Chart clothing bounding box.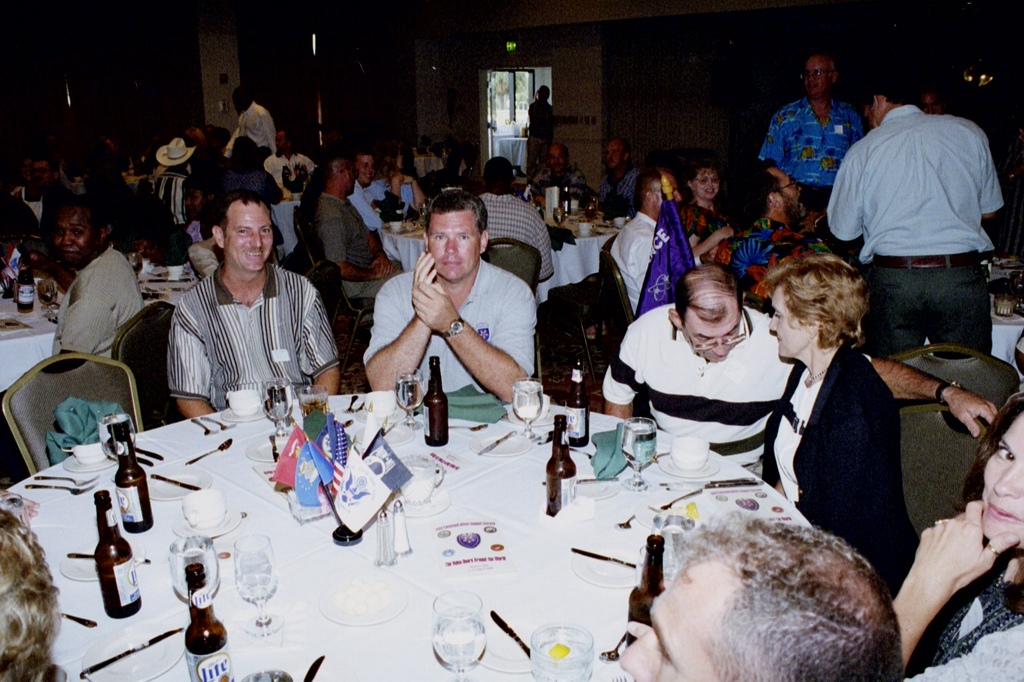
Charted: [x1=598, y1=287, x2=806, y2=494].
